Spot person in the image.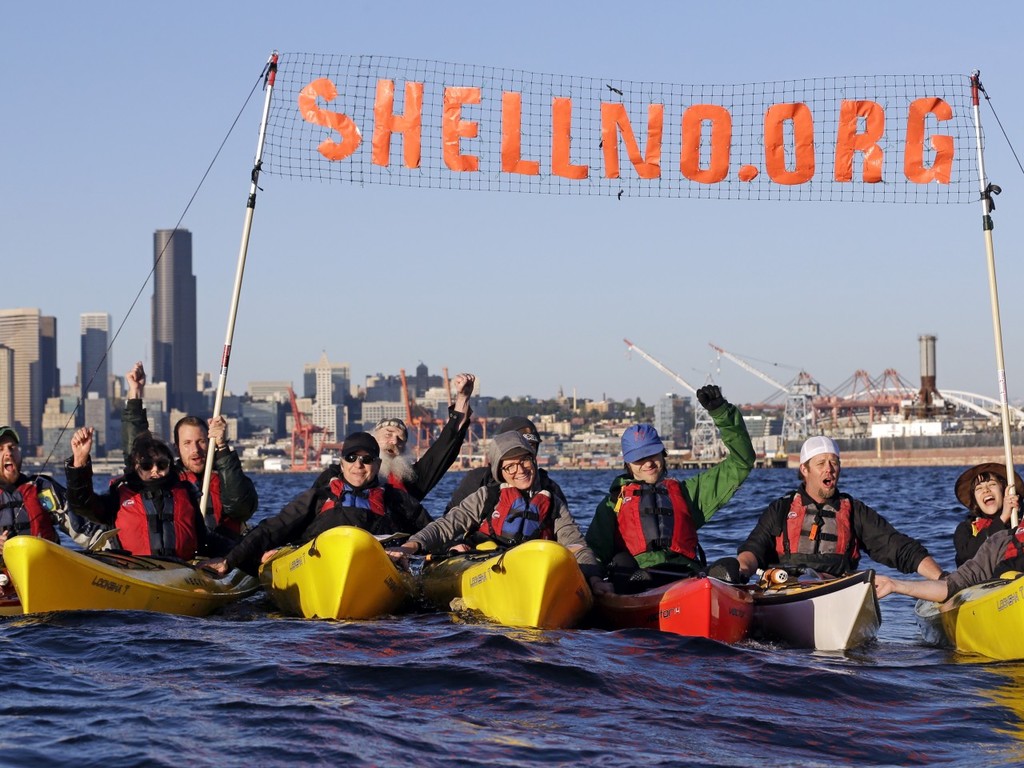
person found at box=[946, 458, 1023, 550].
